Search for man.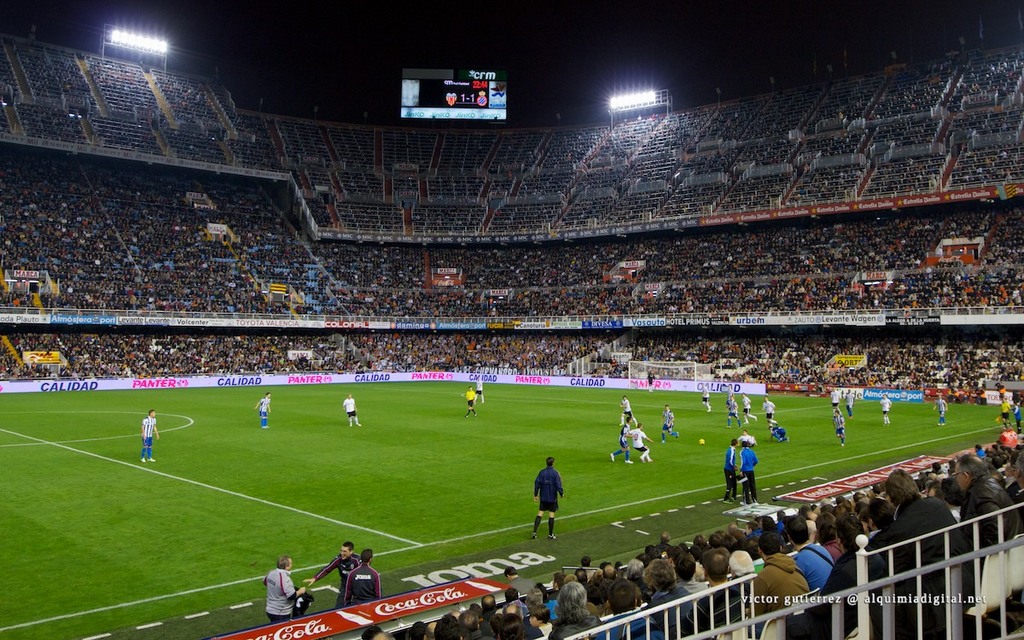
Found at rect(764, 397, 774, 426).
